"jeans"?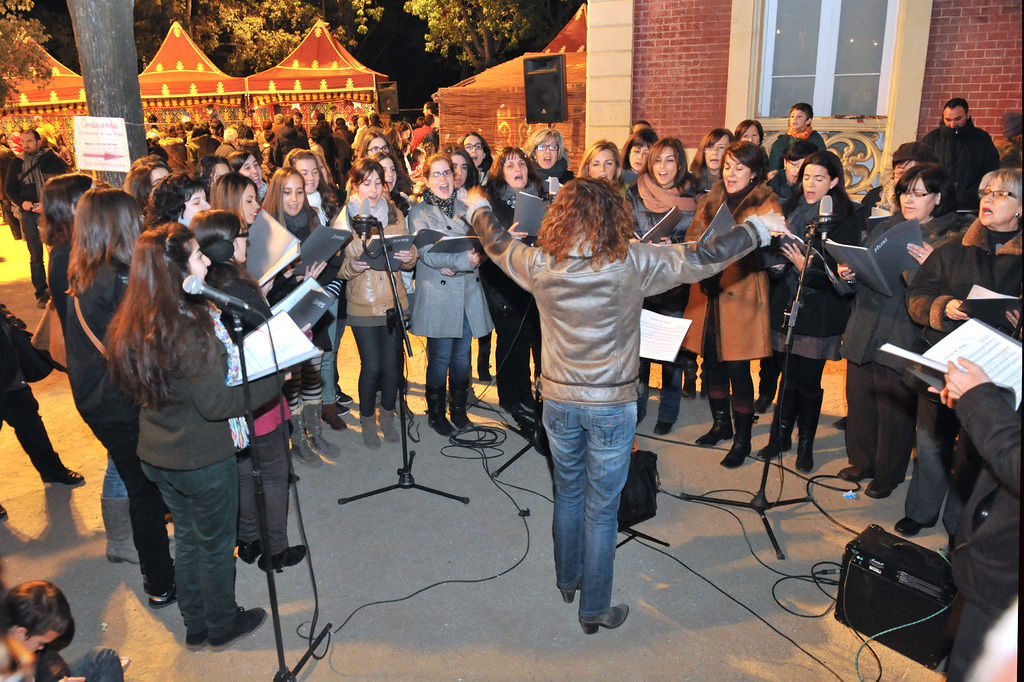
430,310,471,393
